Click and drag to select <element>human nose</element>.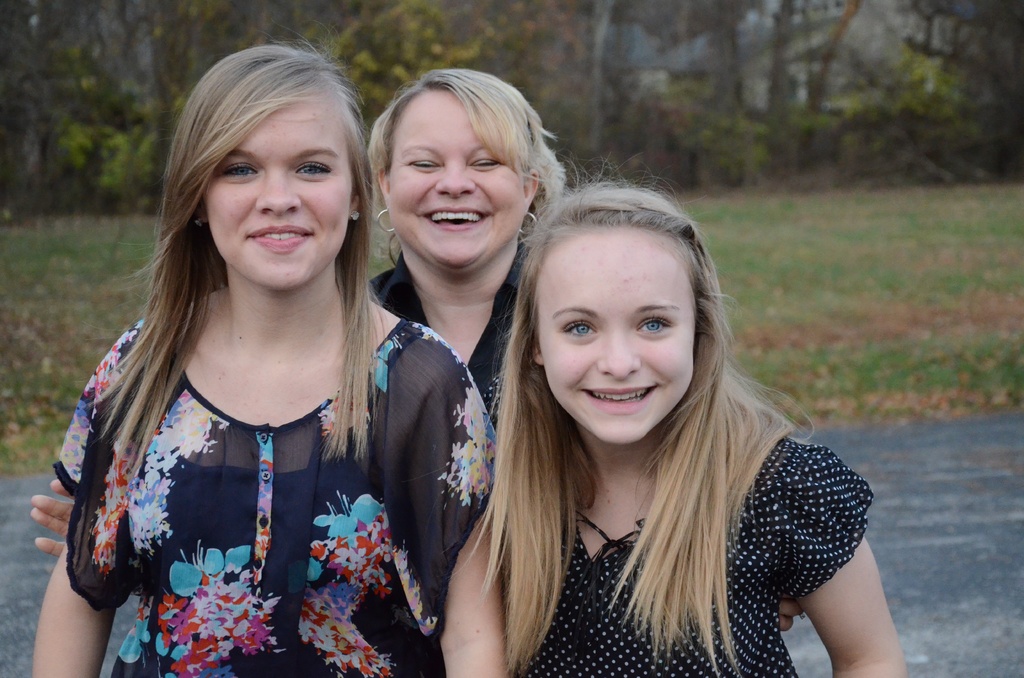
Selection: Rect(254, 171, 303, 214).
